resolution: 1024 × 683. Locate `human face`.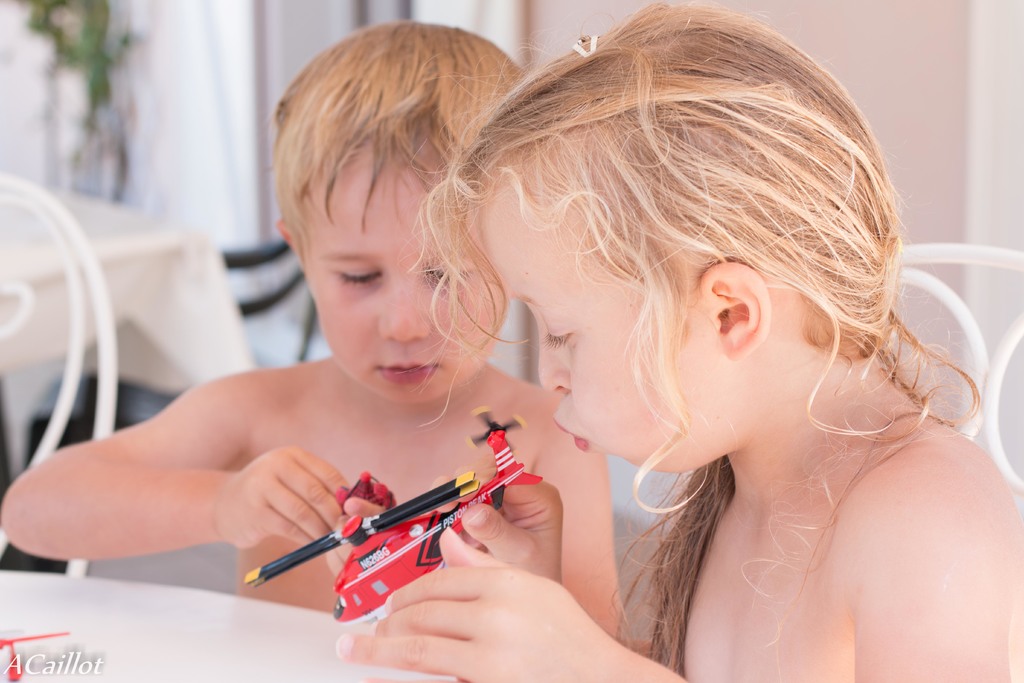
box=[479, 188, 740, 472].
